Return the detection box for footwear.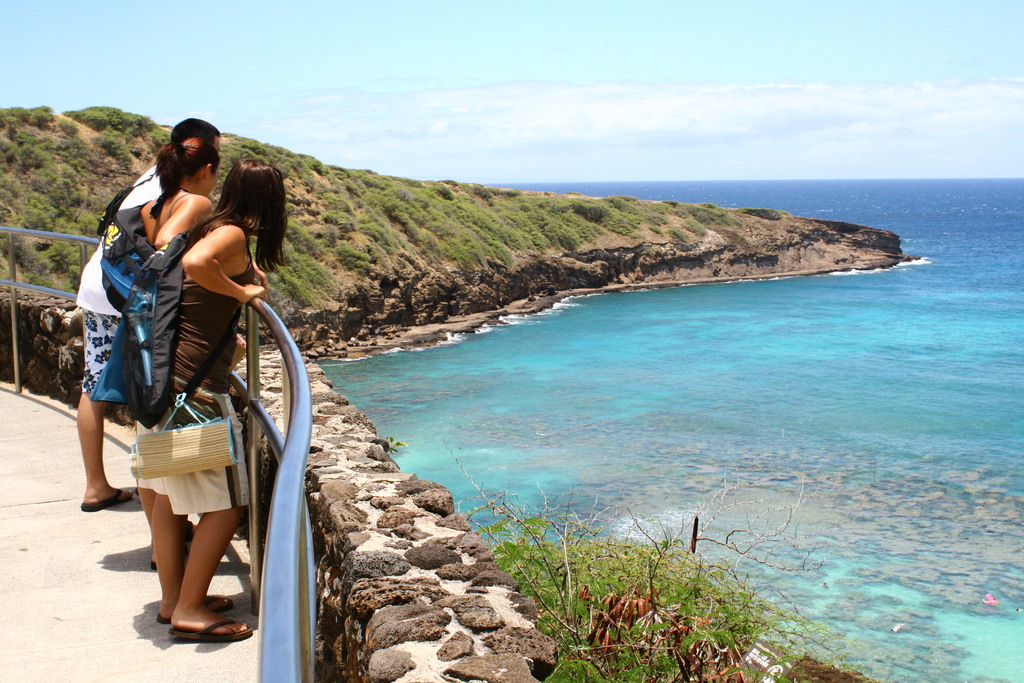
x1=171, y1=620, x2=253, y2=640.
